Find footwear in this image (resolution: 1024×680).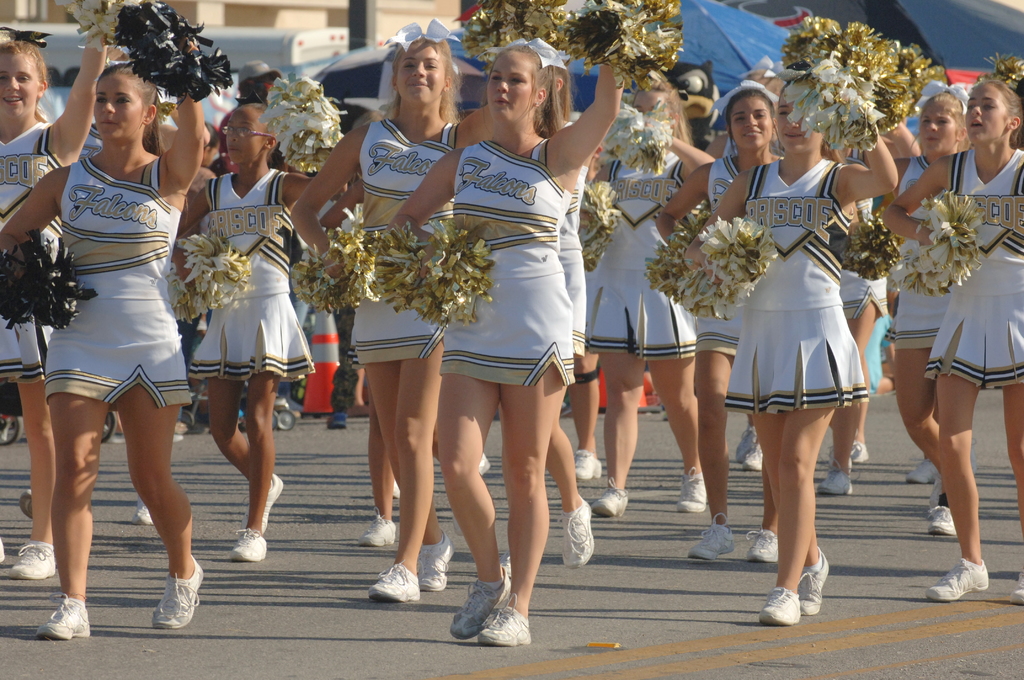
<box>365,557,420,602</box>.
